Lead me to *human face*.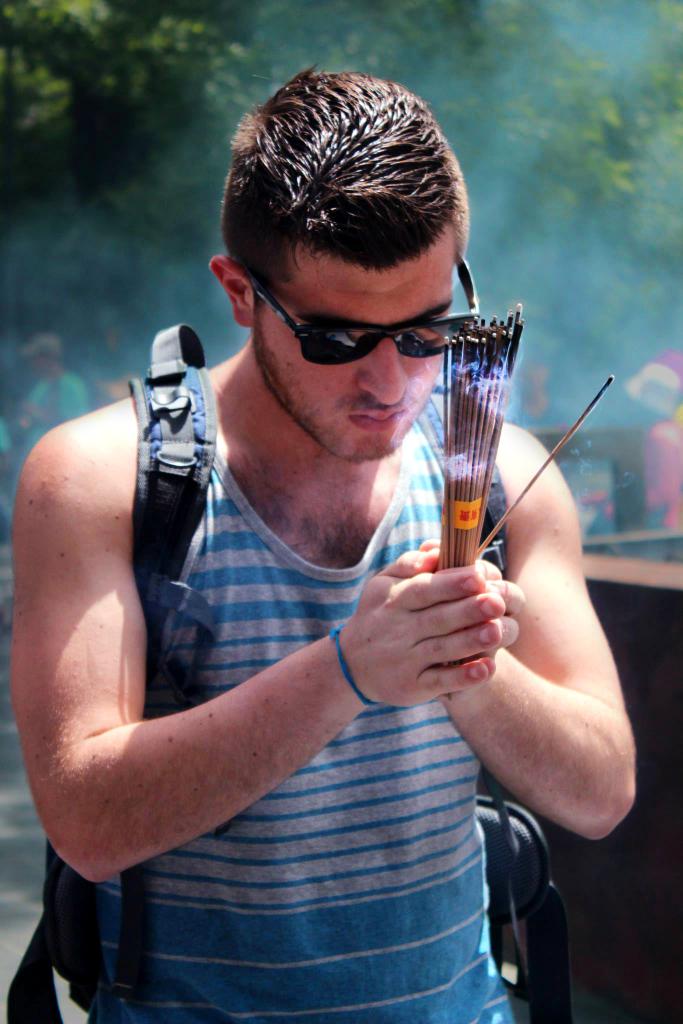
Lead to <region>248, 253, 489, 463</region>.
